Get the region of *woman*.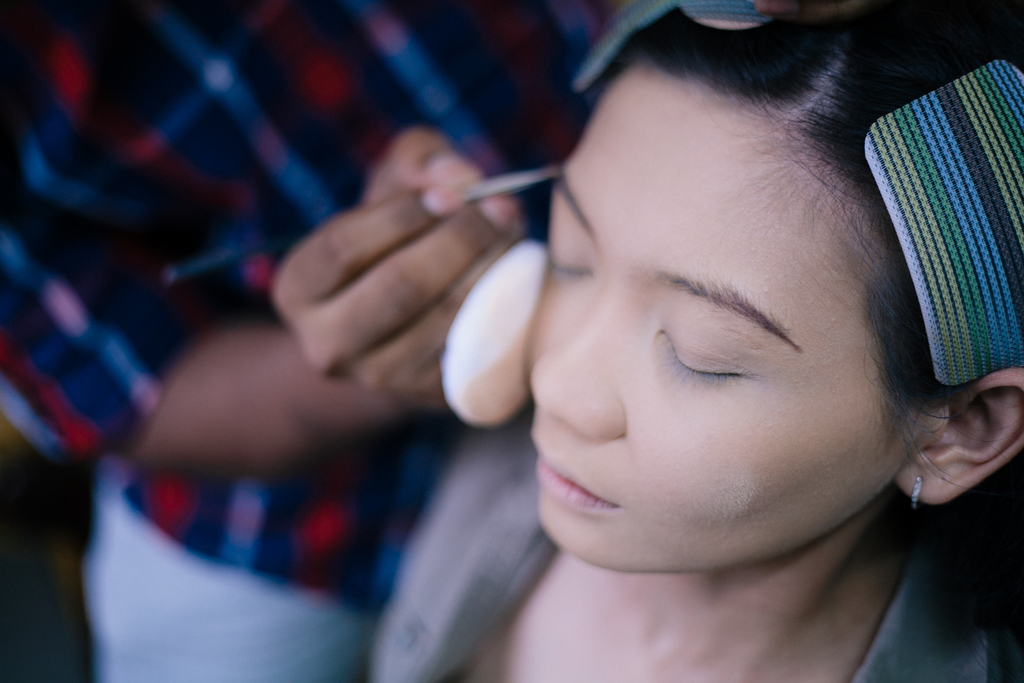
Rect(354, 0, 1023, 682).
